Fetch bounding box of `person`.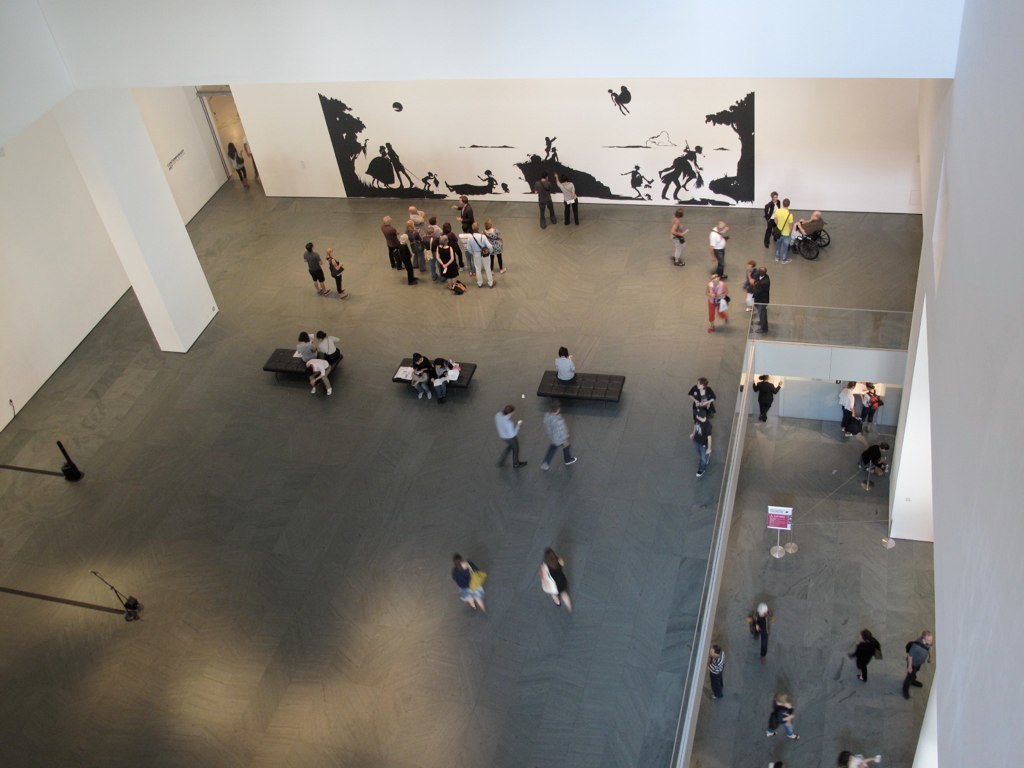
Bbox: 837 748 879 766.
